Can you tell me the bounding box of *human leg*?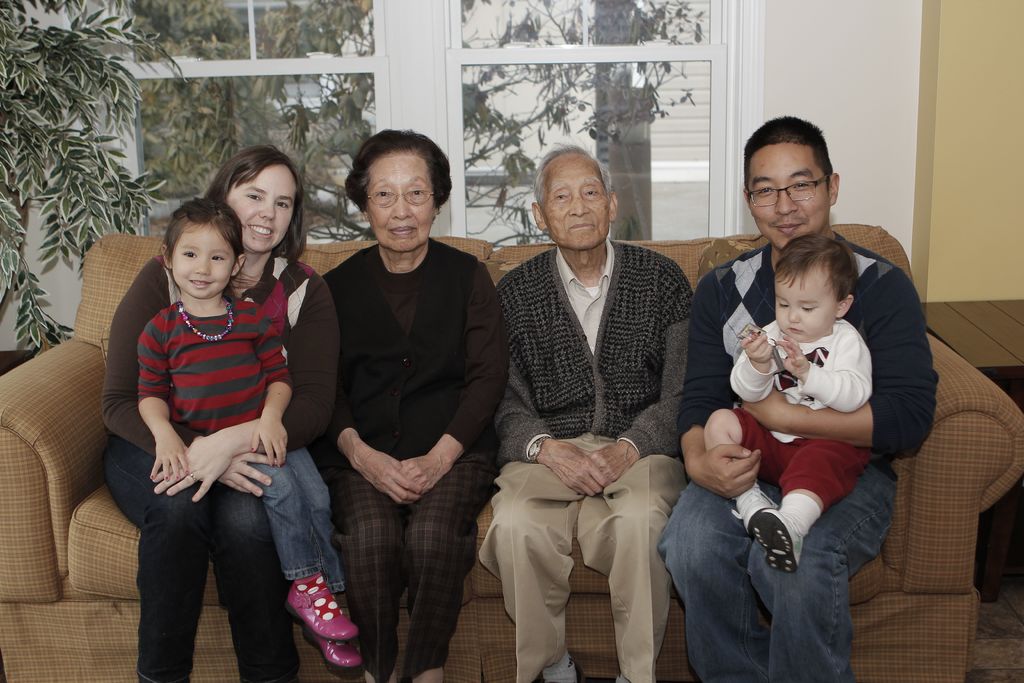
l=485, t=456, r=581, b=682.
